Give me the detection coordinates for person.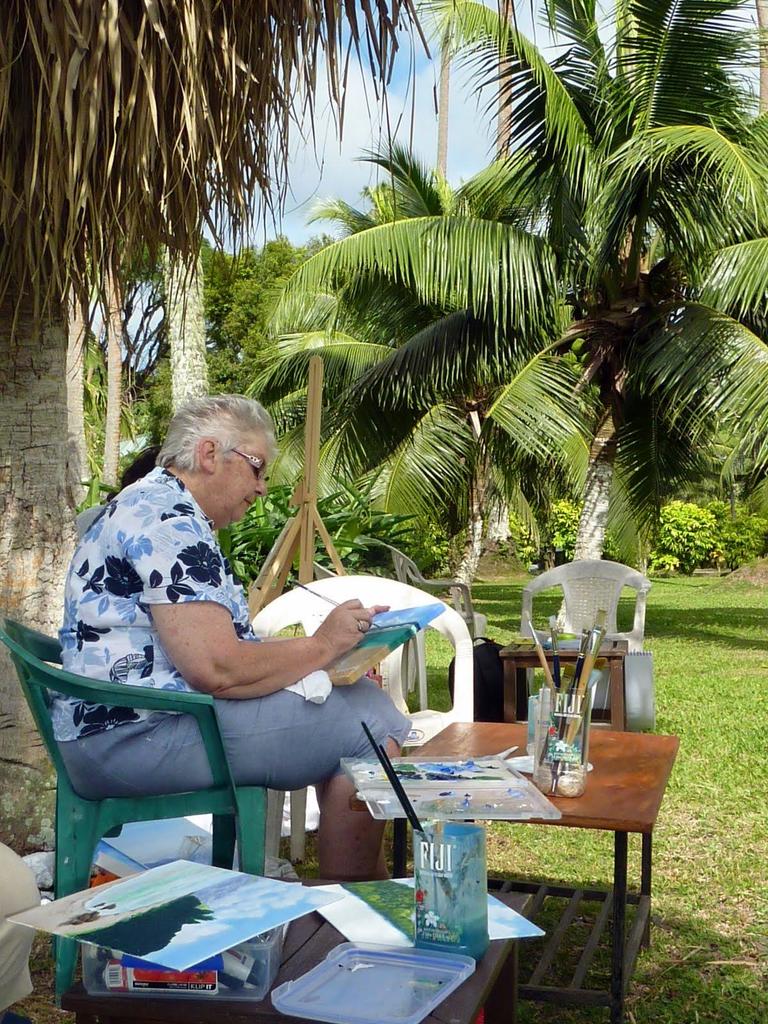
pyautogui.locateOnScreen(51, 390, 408, 876).
